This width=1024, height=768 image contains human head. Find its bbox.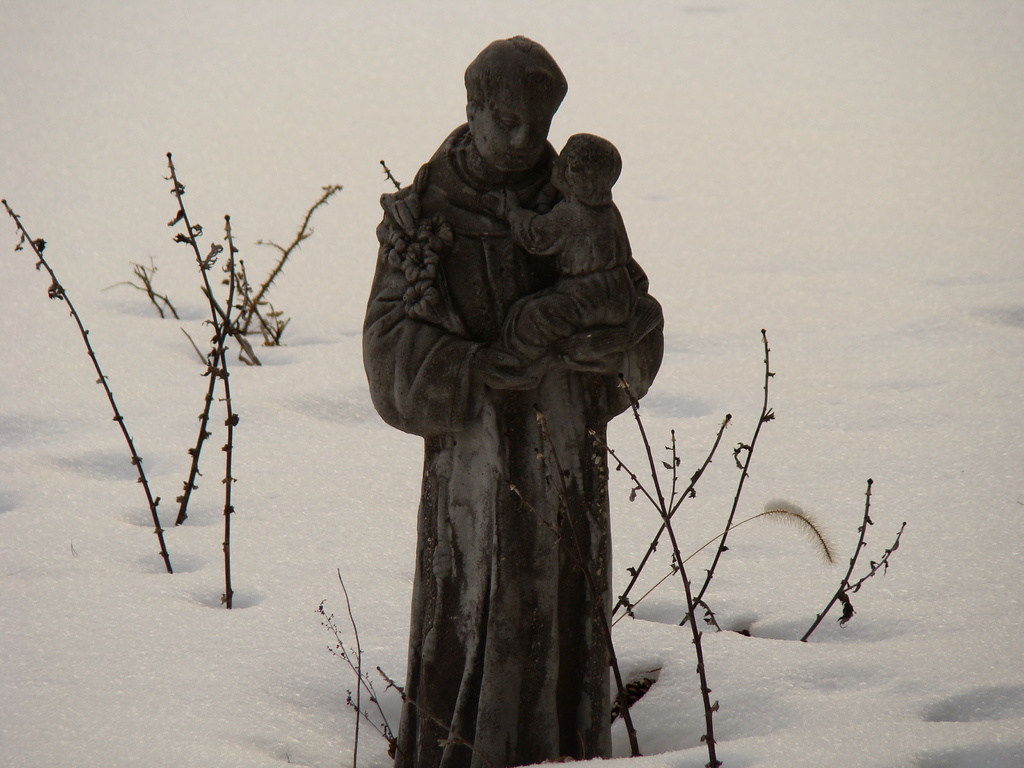
(551, 132, 623, 200).
